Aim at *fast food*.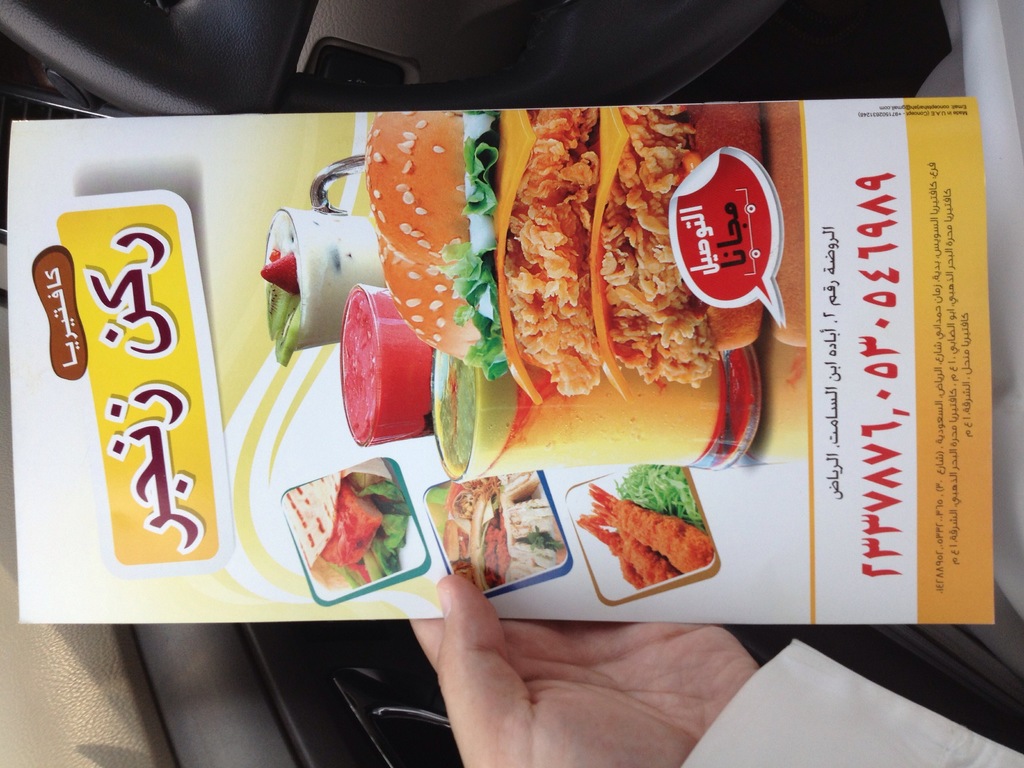
Aimed at crop(424, 471, 568, 595).
